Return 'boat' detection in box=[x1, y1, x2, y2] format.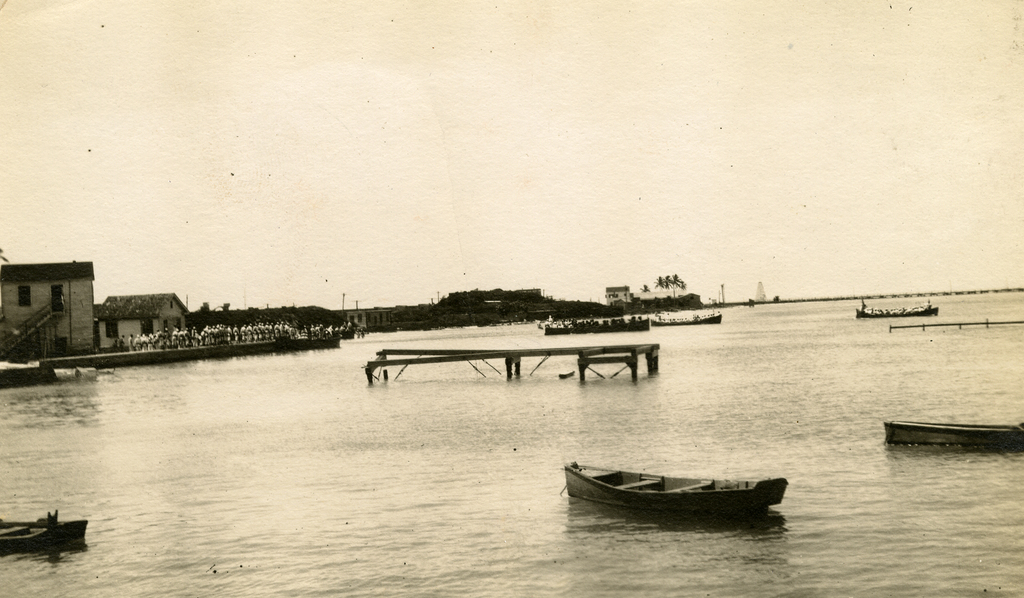
box=[854, 301, 941, 318].
